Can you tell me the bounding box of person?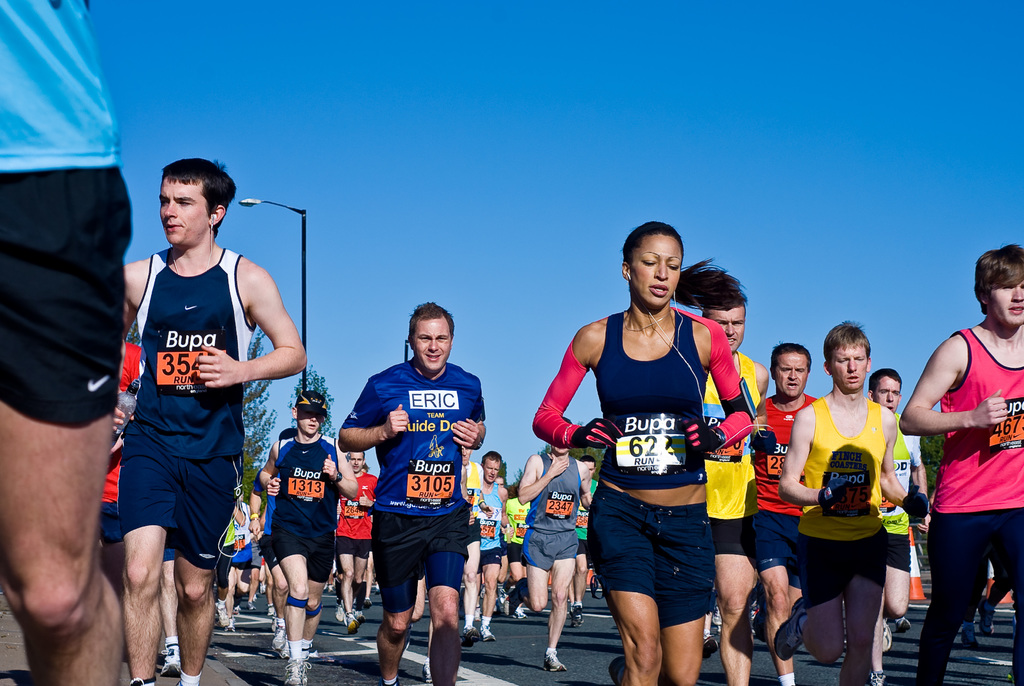
locate(496, 476, 507, 610).
